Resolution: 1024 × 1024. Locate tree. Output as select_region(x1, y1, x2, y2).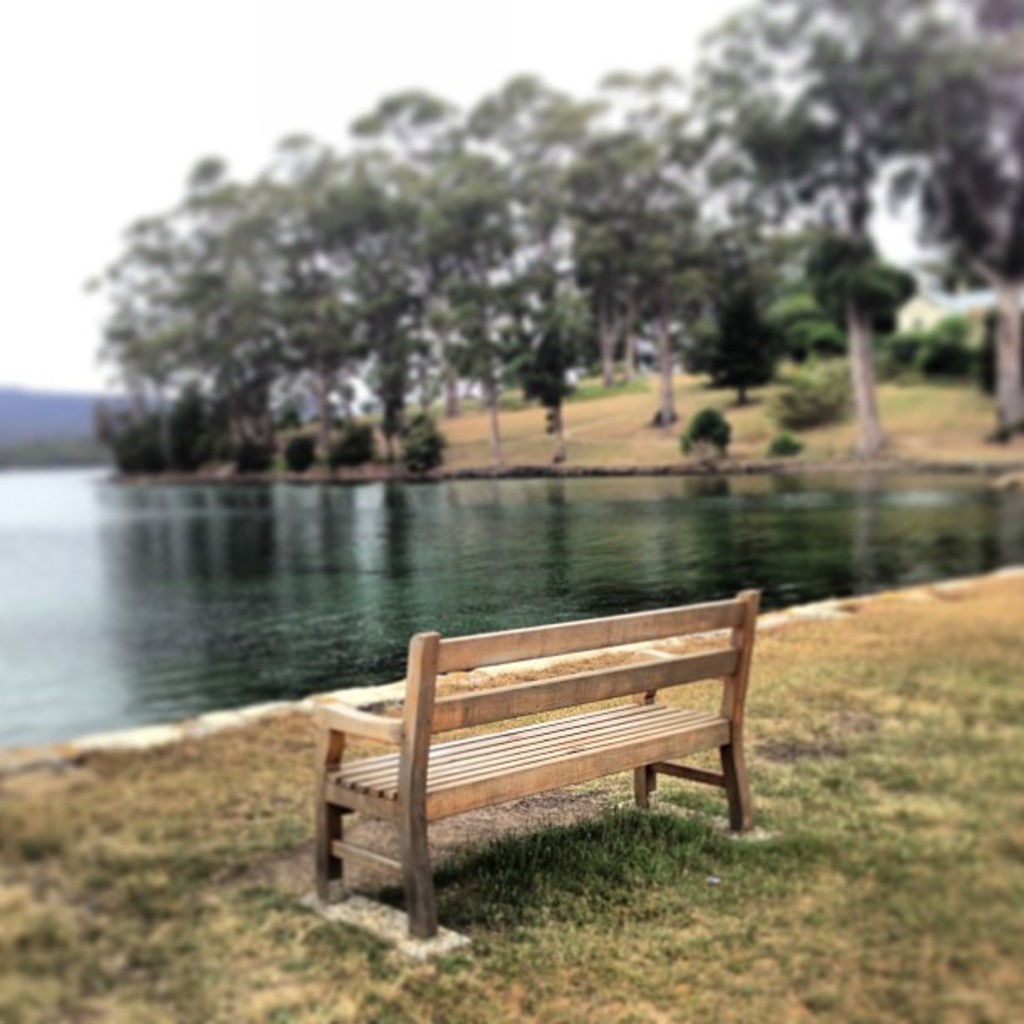
select_region(696, 0, 982, 458).
